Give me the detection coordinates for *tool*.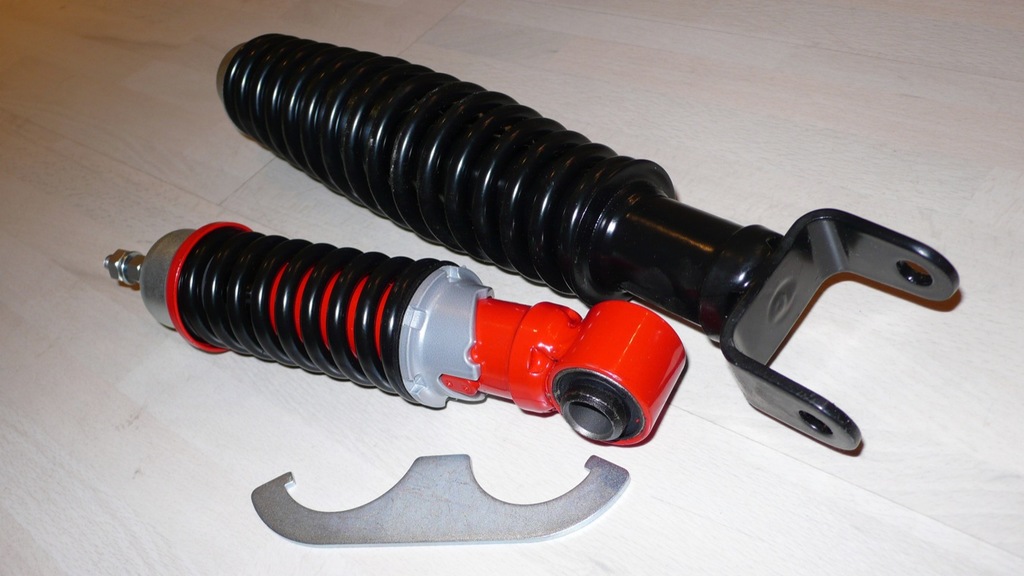
rect(248, 454, 631, 541).
